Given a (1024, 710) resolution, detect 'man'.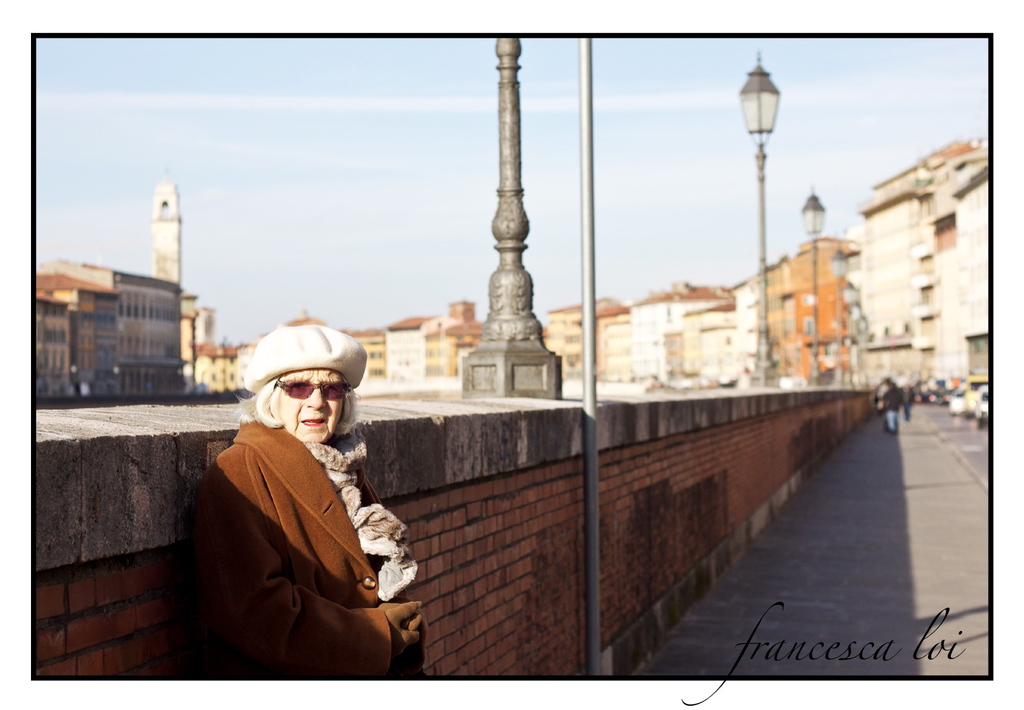
(882, 380, 908, 435).
